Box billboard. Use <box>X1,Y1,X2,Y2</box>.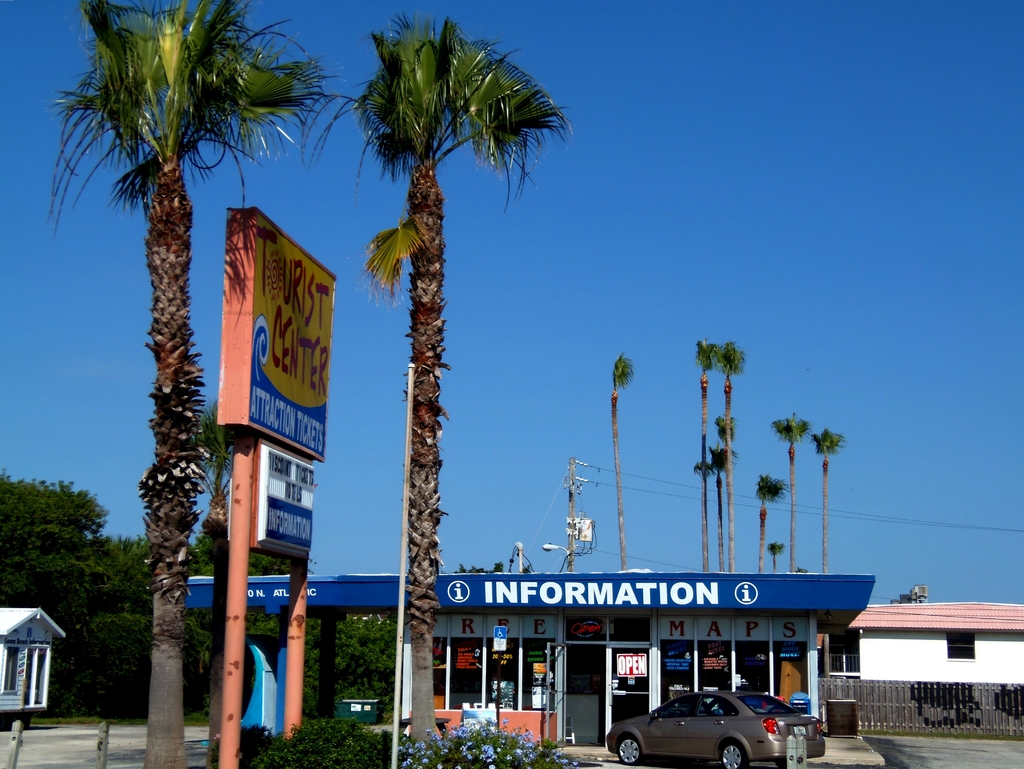
<box>241,221,331,459</box>.
